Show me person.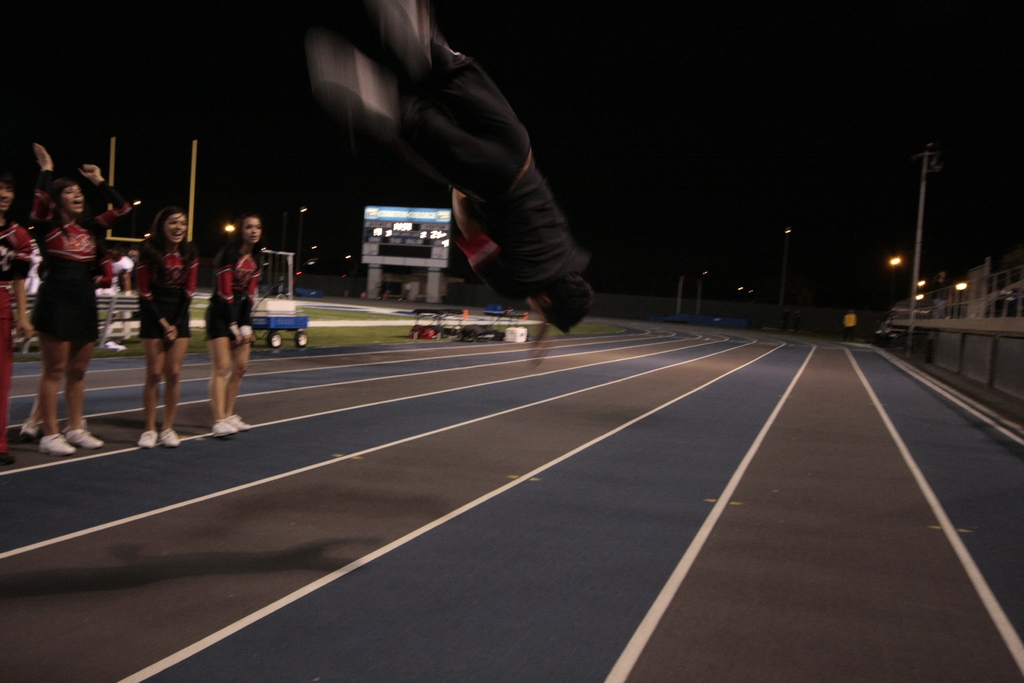
person is here: 129/210/203/448.
